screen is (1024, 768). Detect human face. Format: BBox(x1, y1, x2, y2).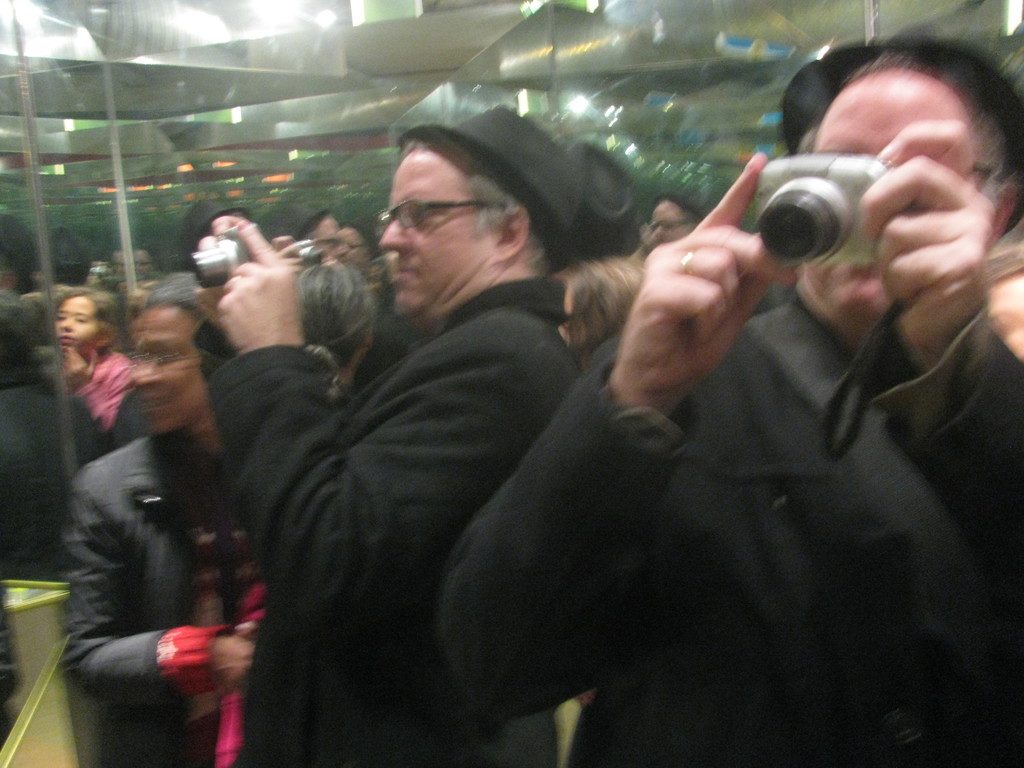
BBox(127, 318, 198, 438).
